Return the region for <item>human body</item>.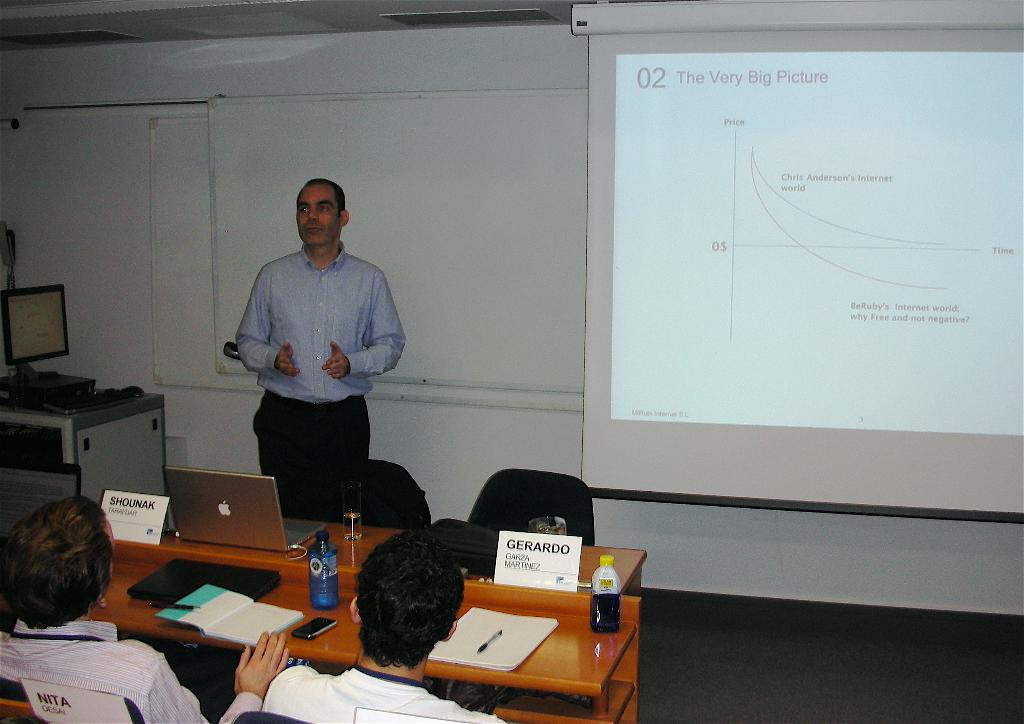
BBox(262, 529, 511, 723).
